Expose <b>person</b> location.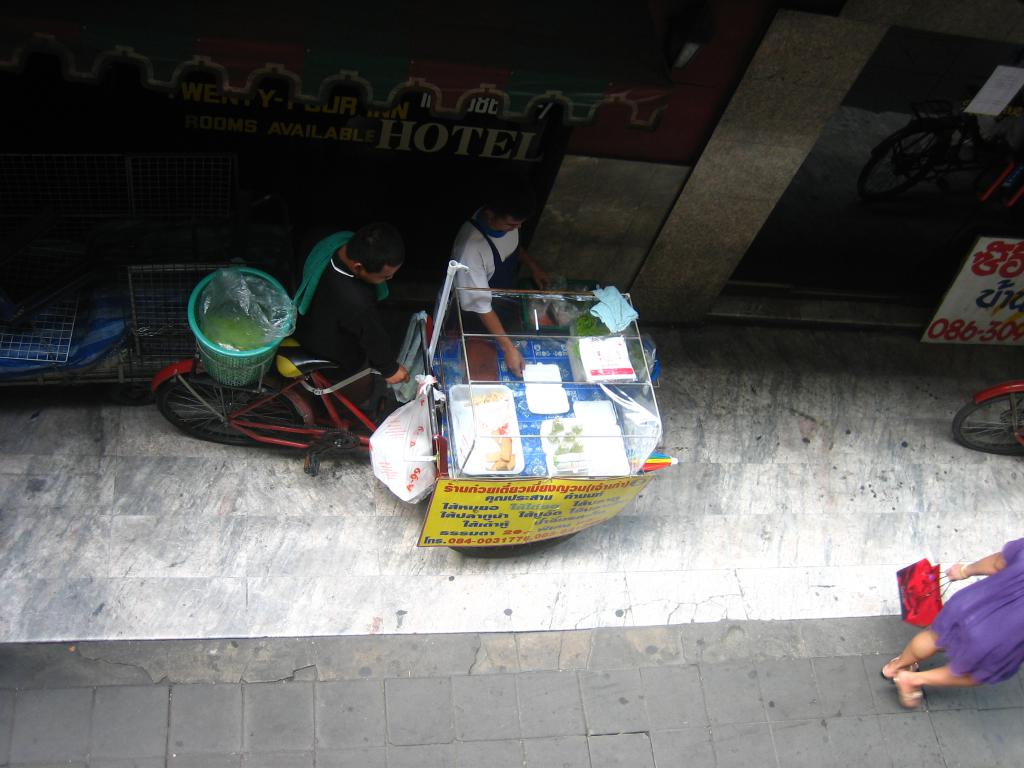
Exposed at (295,207,406,406).
